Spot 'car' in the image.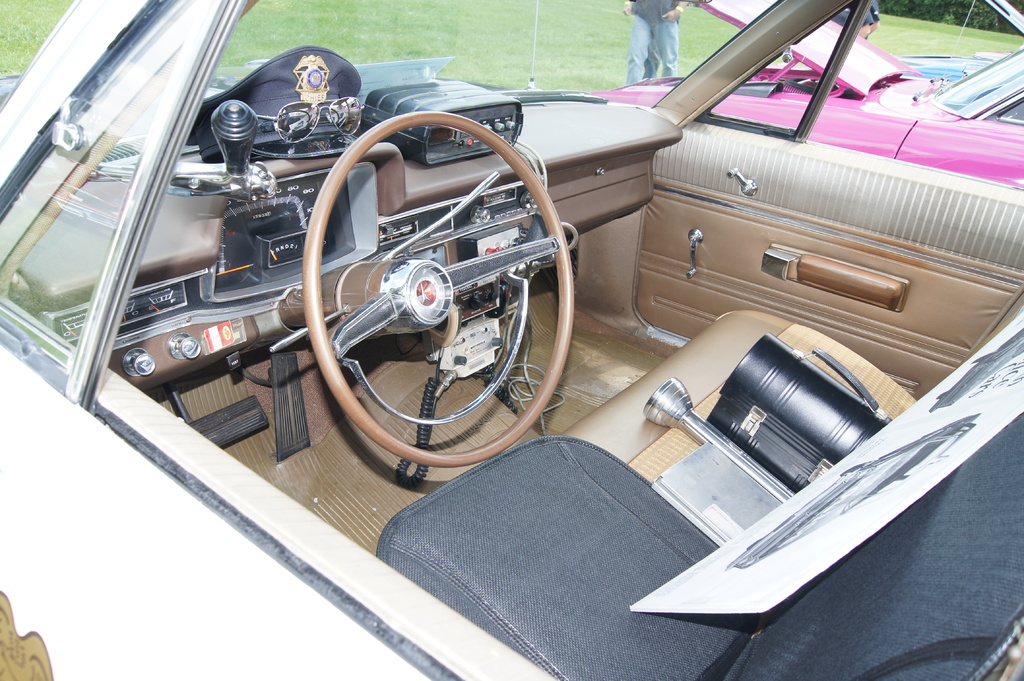
'car' found at {"left": 0, "top": 0, "right": 1023, "bottom": 680}.
